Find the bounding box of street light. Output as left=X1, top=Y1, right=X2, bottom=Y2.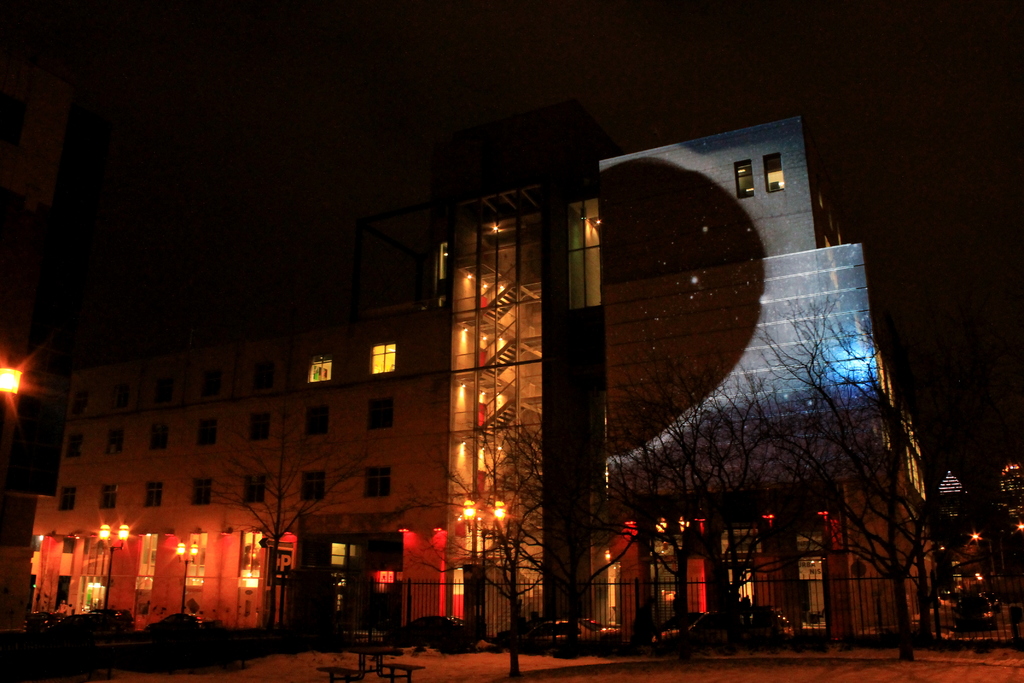
left=98, top=520, right=127, bottom=610.
